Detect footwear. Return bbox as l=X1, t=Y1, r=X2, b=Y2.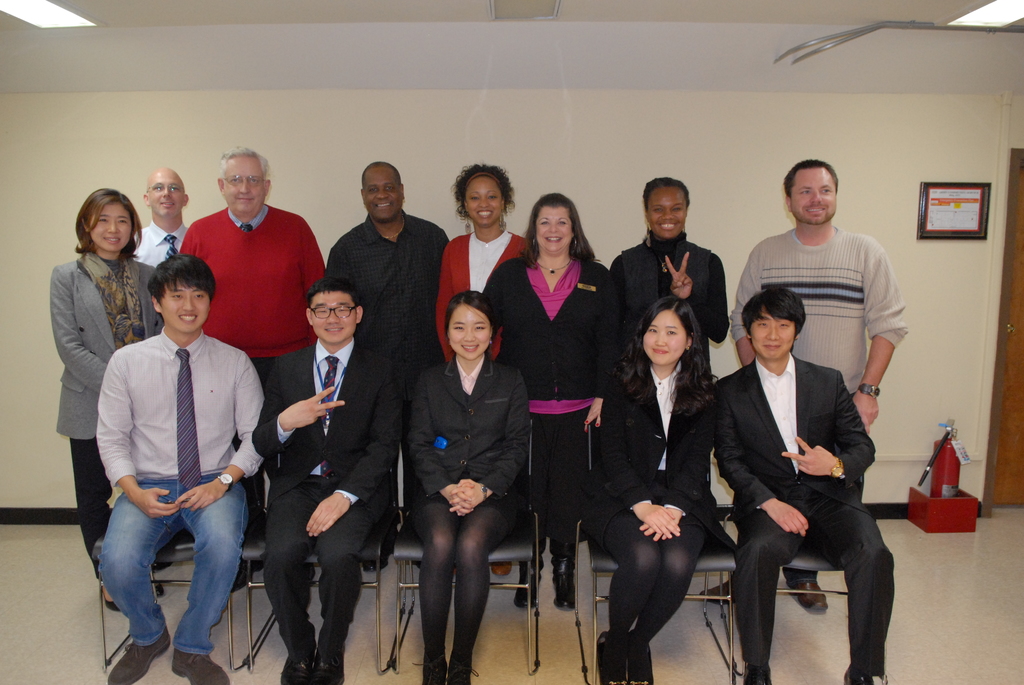
l=699, t=578, r=733, b=604.
